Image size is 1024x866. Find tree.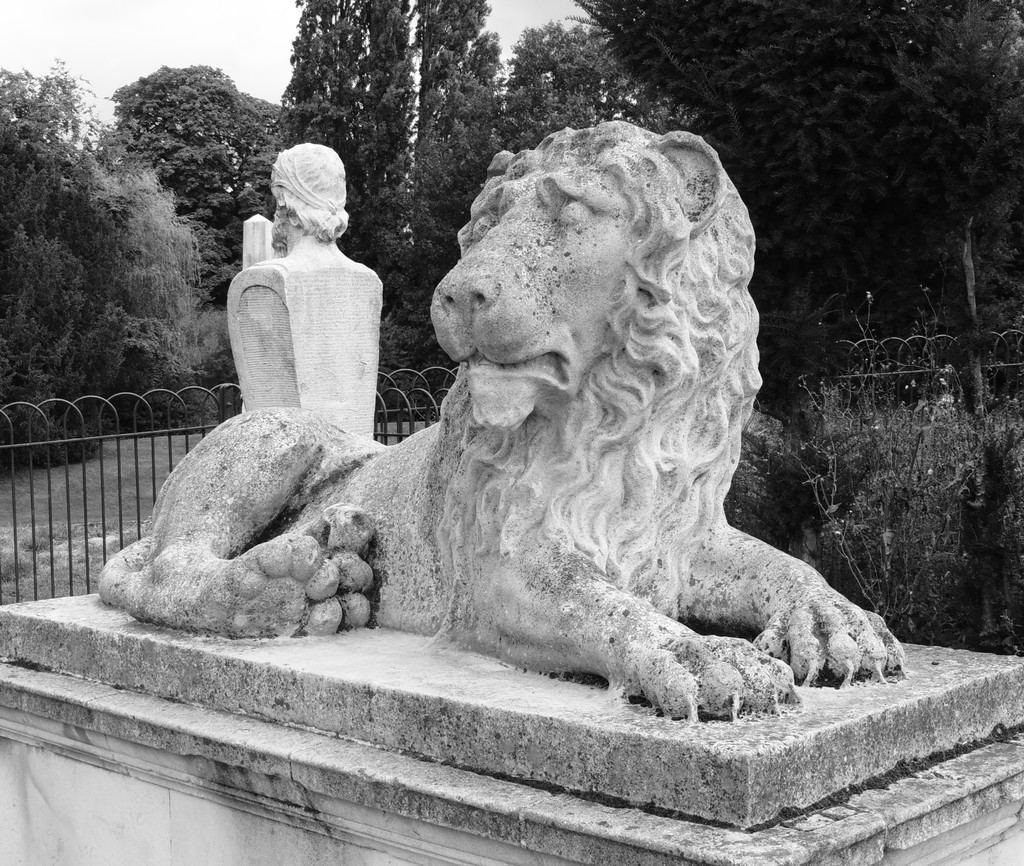
bbox=[123, 61, 243, 278].
